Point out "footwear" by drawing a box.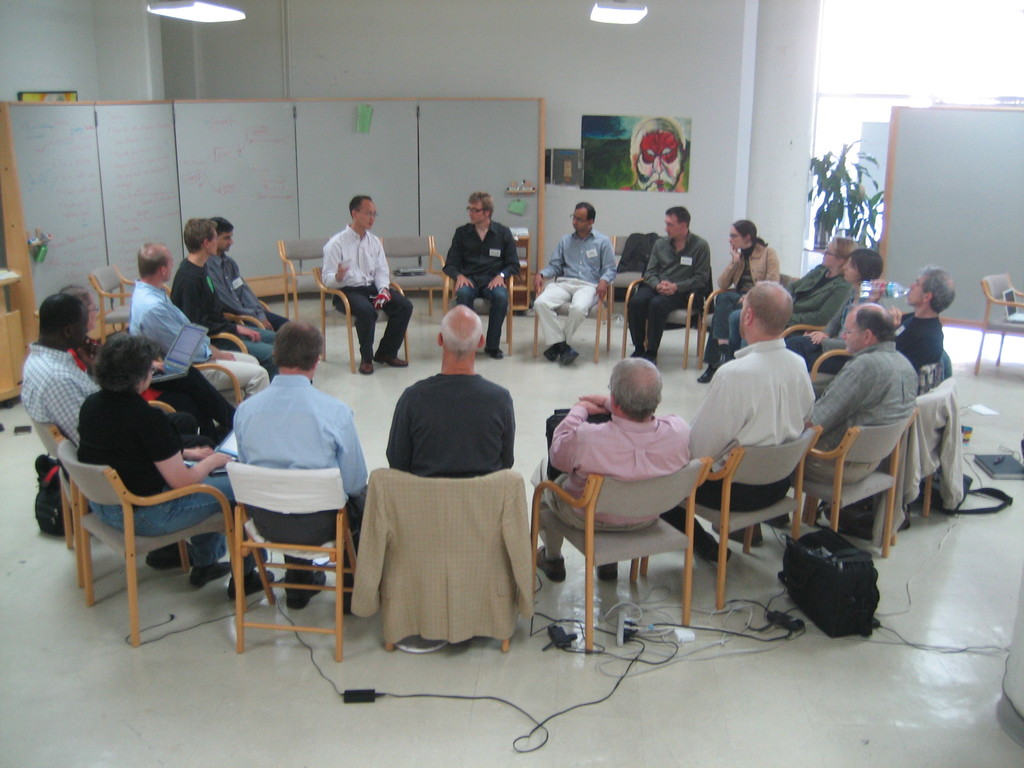
box(140, 527, 204, 567).
